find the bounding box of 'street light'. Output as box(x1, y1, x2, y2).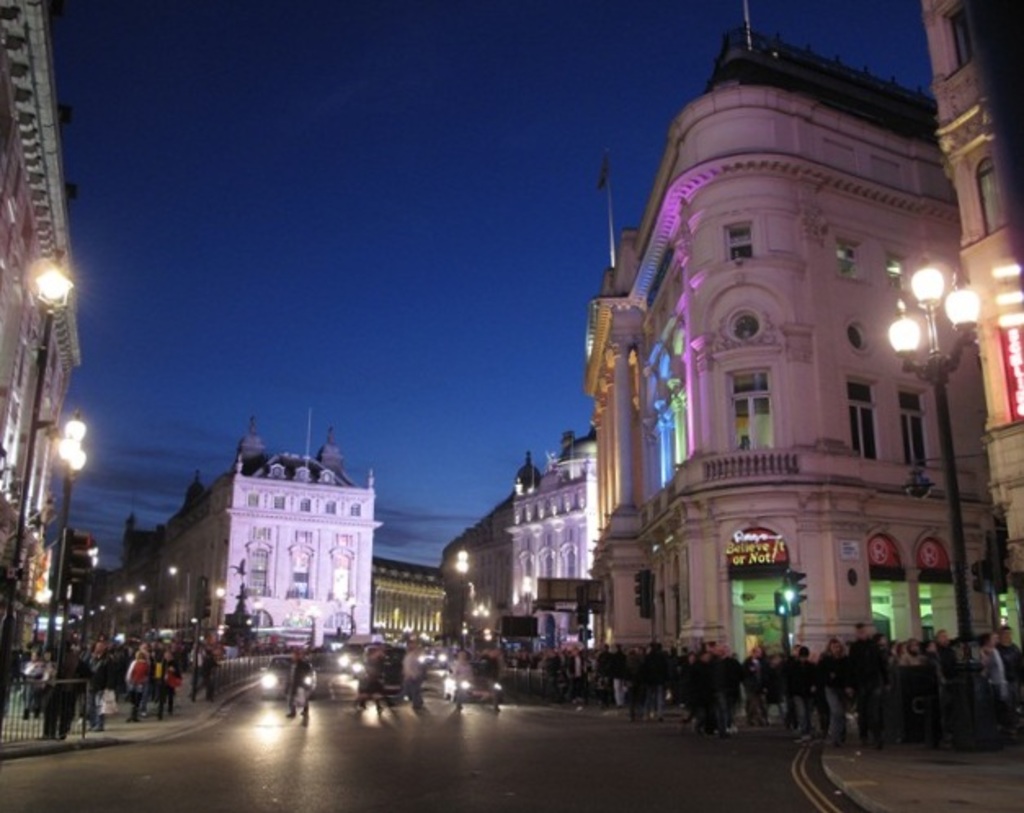
box(46, 418, 100, 668).
